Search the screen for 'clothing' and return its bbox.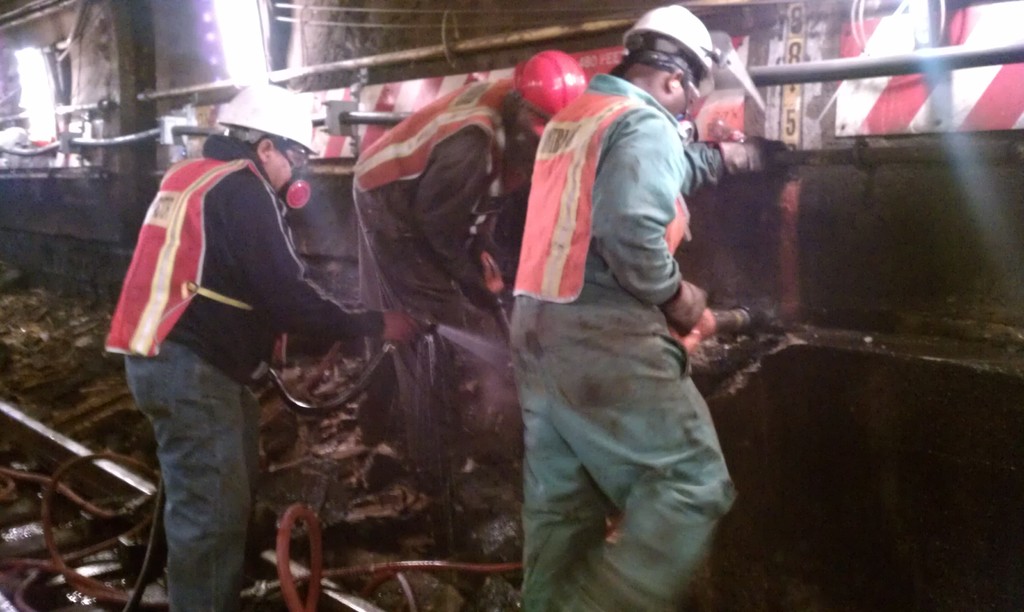
Found: (left=96, top=141, right=385, bottom=611).
